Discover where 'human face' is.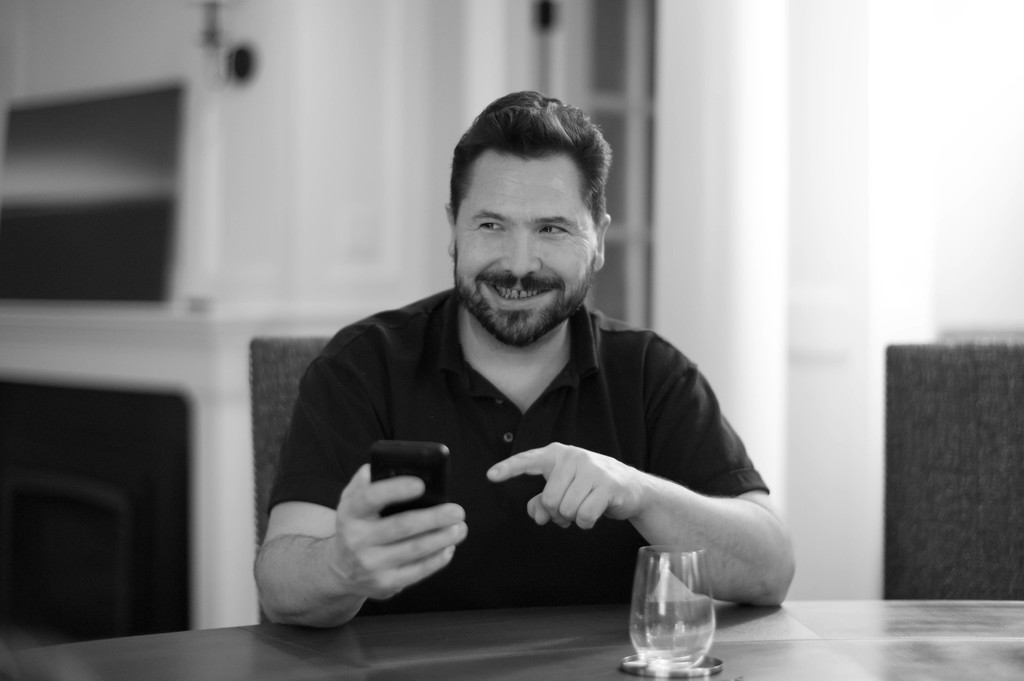
Discovered at left=458, top=155, right=594, bottom=333.
